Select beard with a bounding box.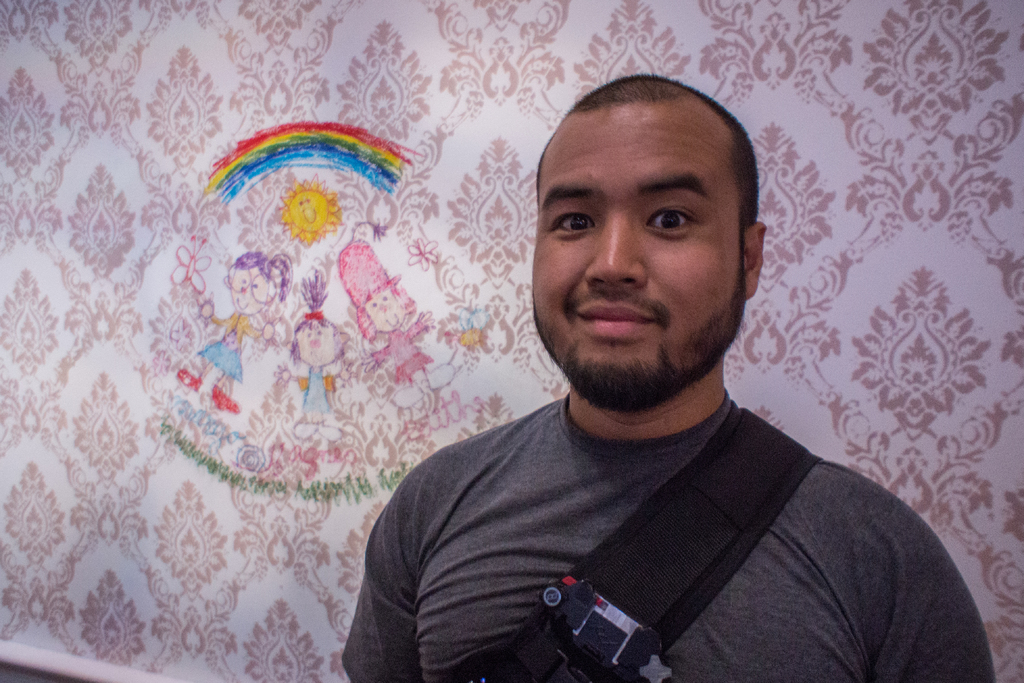
[x1=531, y1=272, x2=749, y2=416].
